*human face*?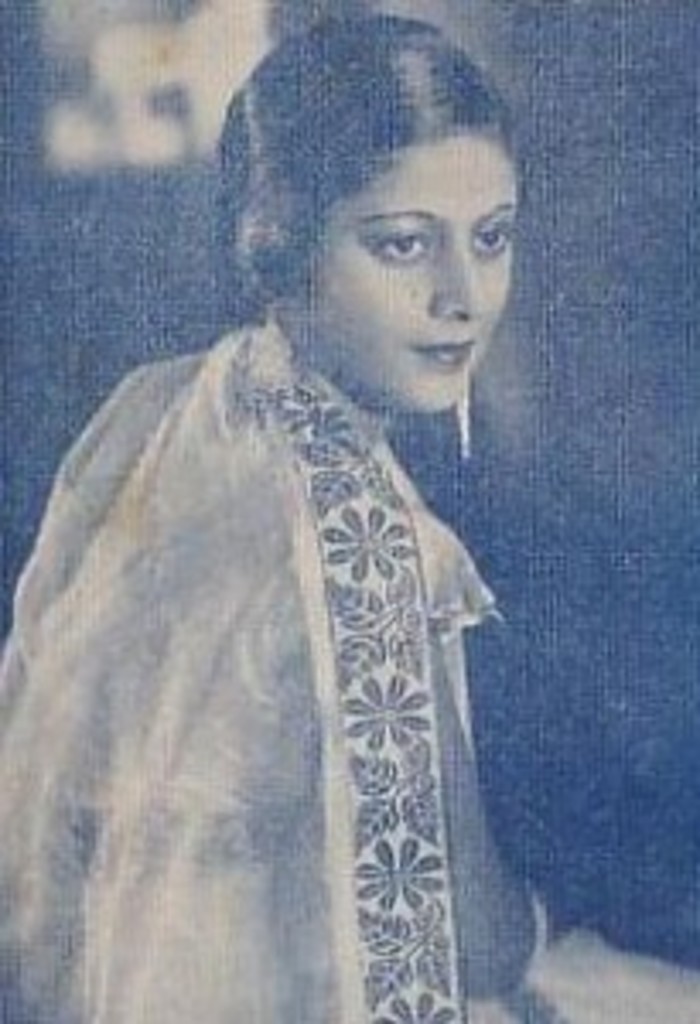
BBox(321, 133, 519, 416)
